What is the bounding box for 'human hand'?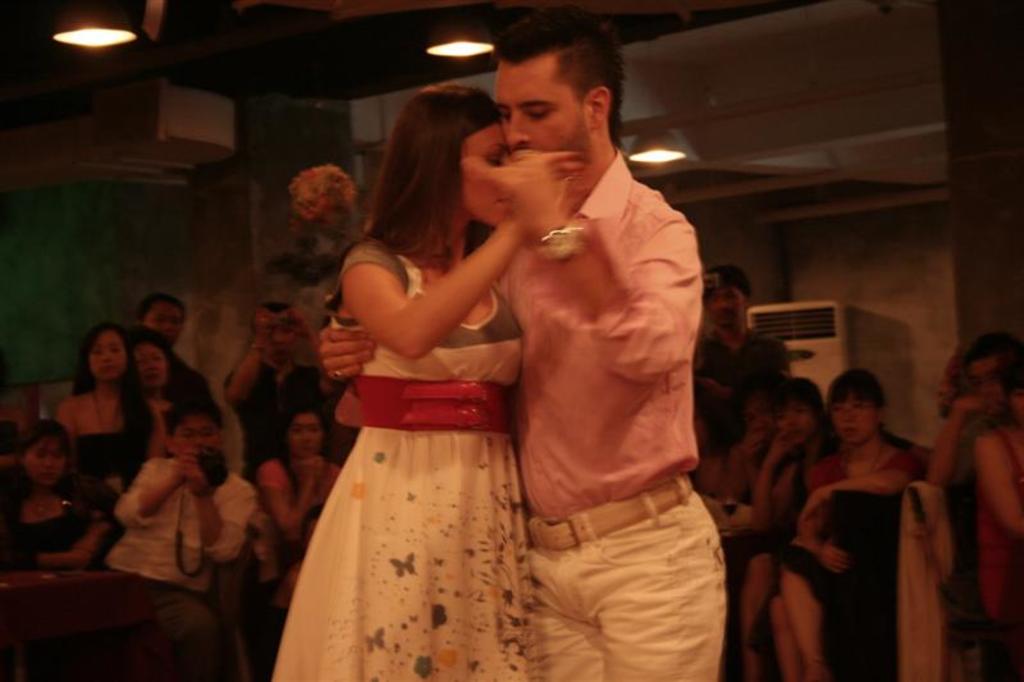
{"x1": 297, "y1": 453, "x2": 324, "y2": 489}.
